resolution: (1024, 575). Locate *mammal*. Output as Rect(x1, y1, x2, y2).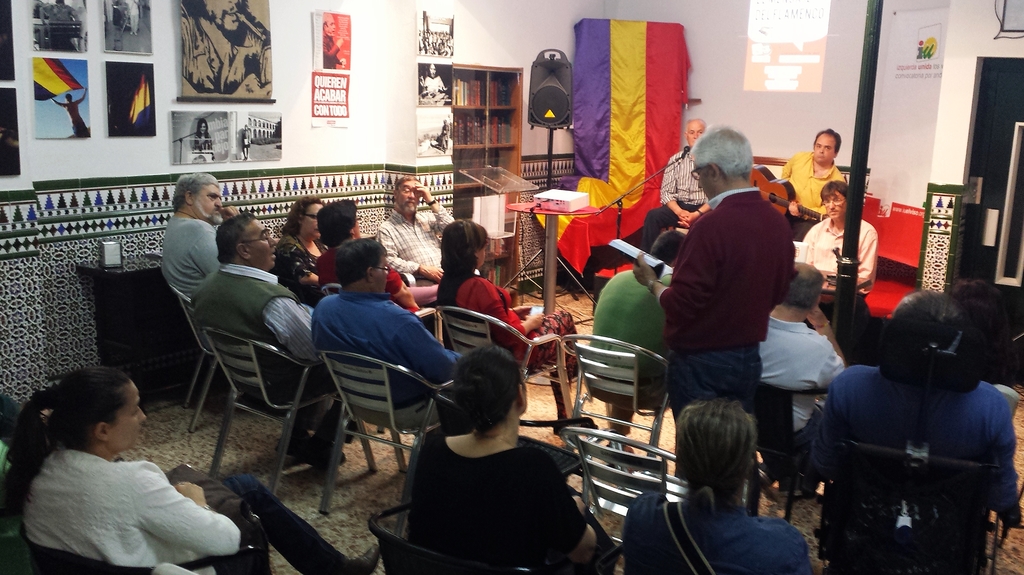
Rect(321, 8, 346, 70).
